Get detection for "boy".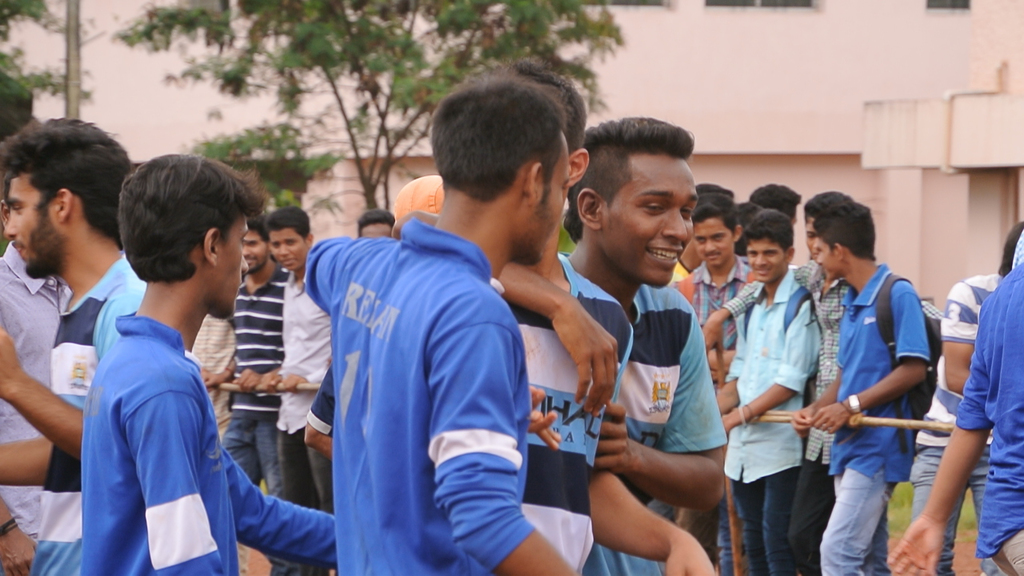
Detection: 270 95 608 566.
